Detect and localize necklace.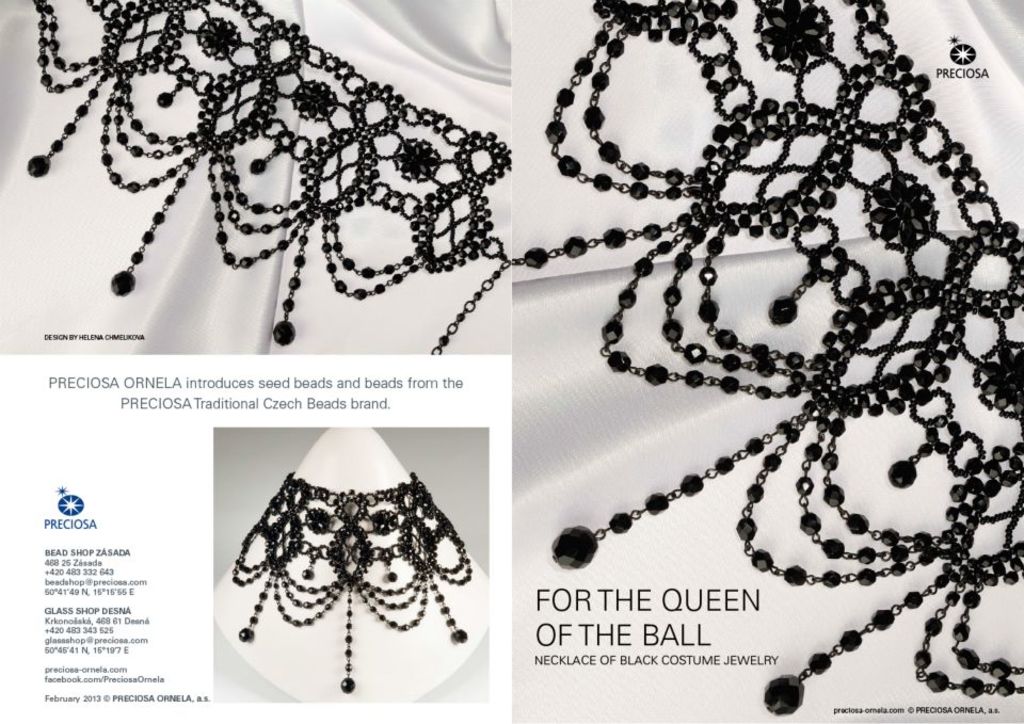
Localized at 28:0:507:353.
